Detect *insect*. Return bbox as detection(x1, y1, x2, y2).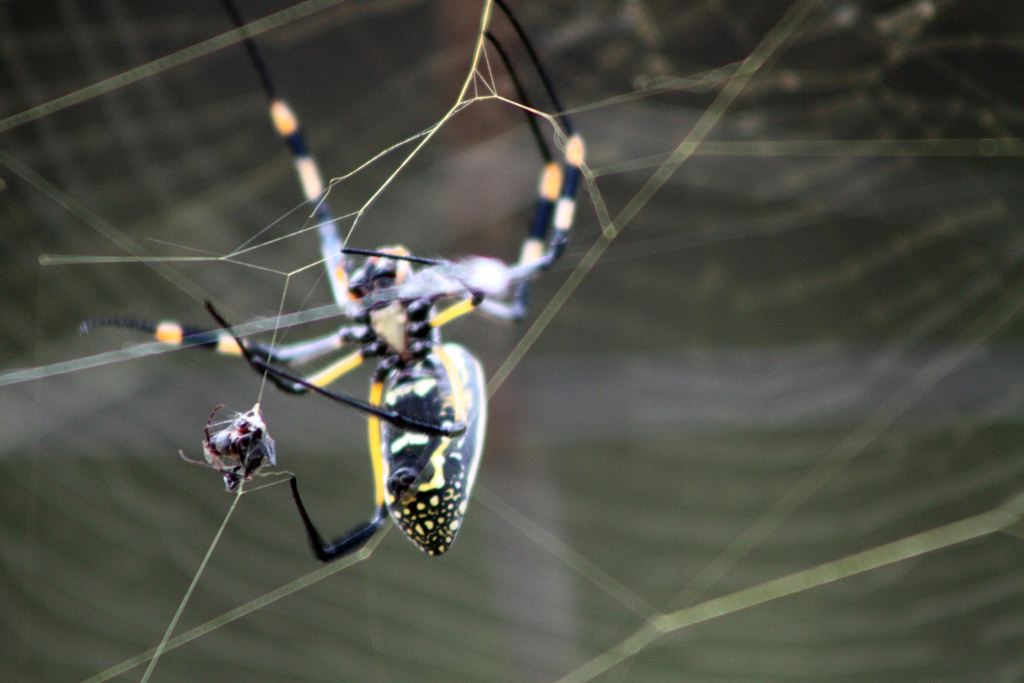
detection(81, 5, 617, 569).
